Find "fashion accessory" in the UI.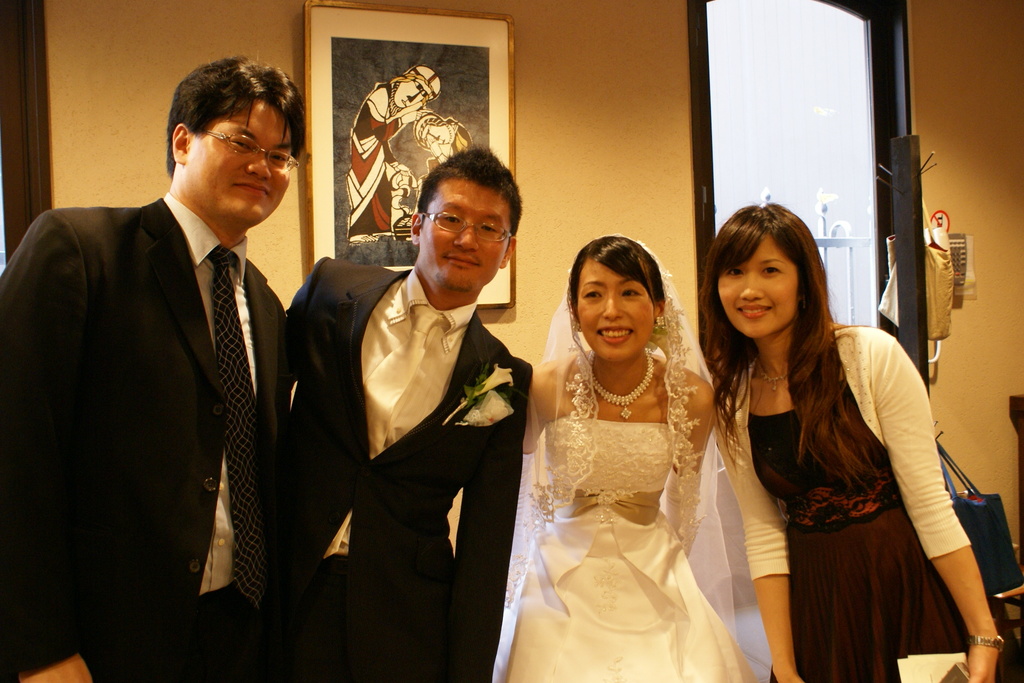
UI element at box=[572, 322, 583, 334].
